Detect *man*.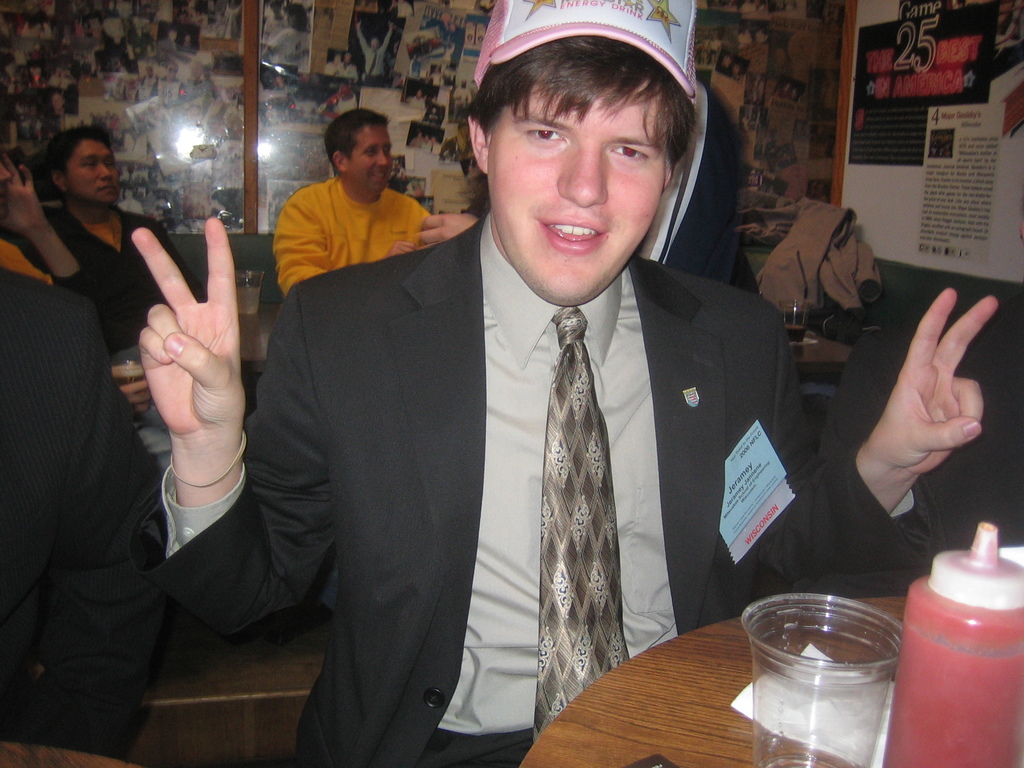
Detected at <bbox>0, 280, 144, 764</bbox>.
